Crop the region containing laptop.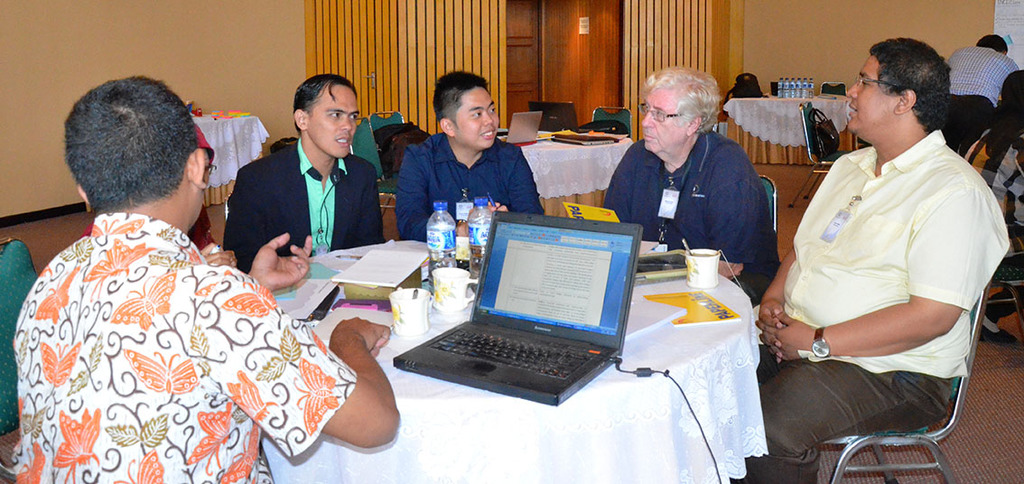
Crop region: (549,135,619,149).
